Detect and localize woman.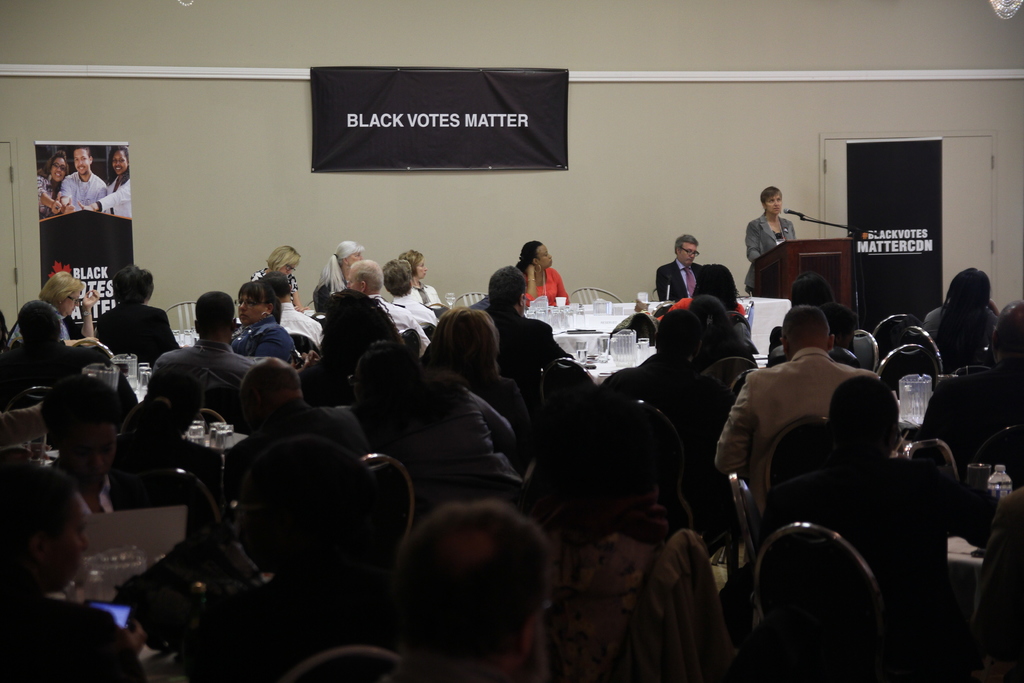
Localized at box(22, 265, 97, 344).
